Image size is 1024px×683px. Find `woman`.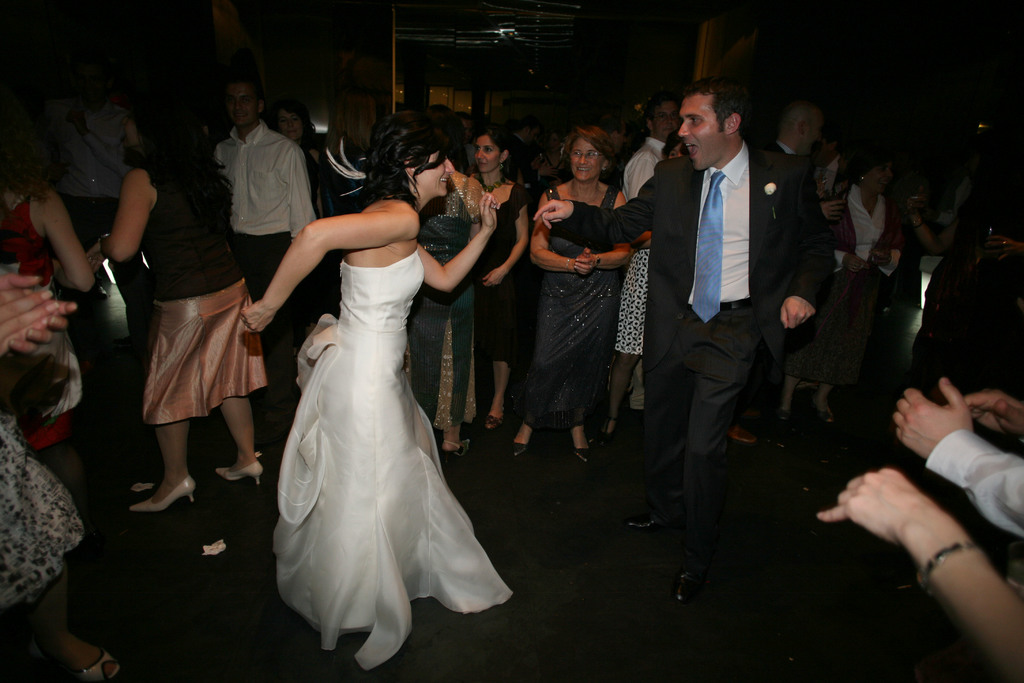
[509, 124, 637, 459].
